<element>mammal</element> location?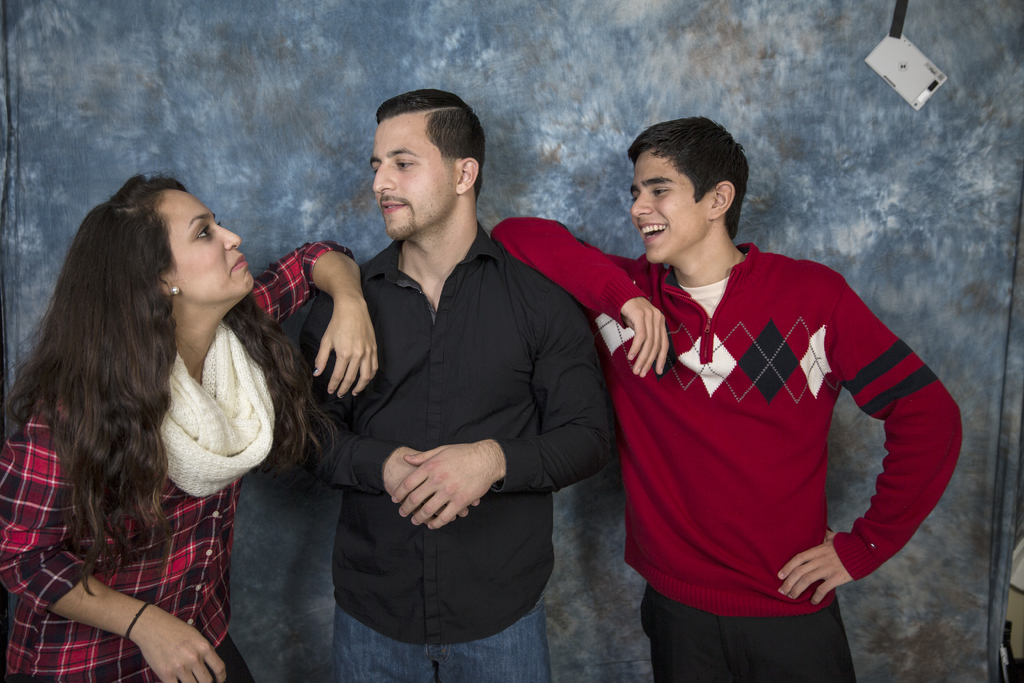
<box>0,154,337,604</box>
